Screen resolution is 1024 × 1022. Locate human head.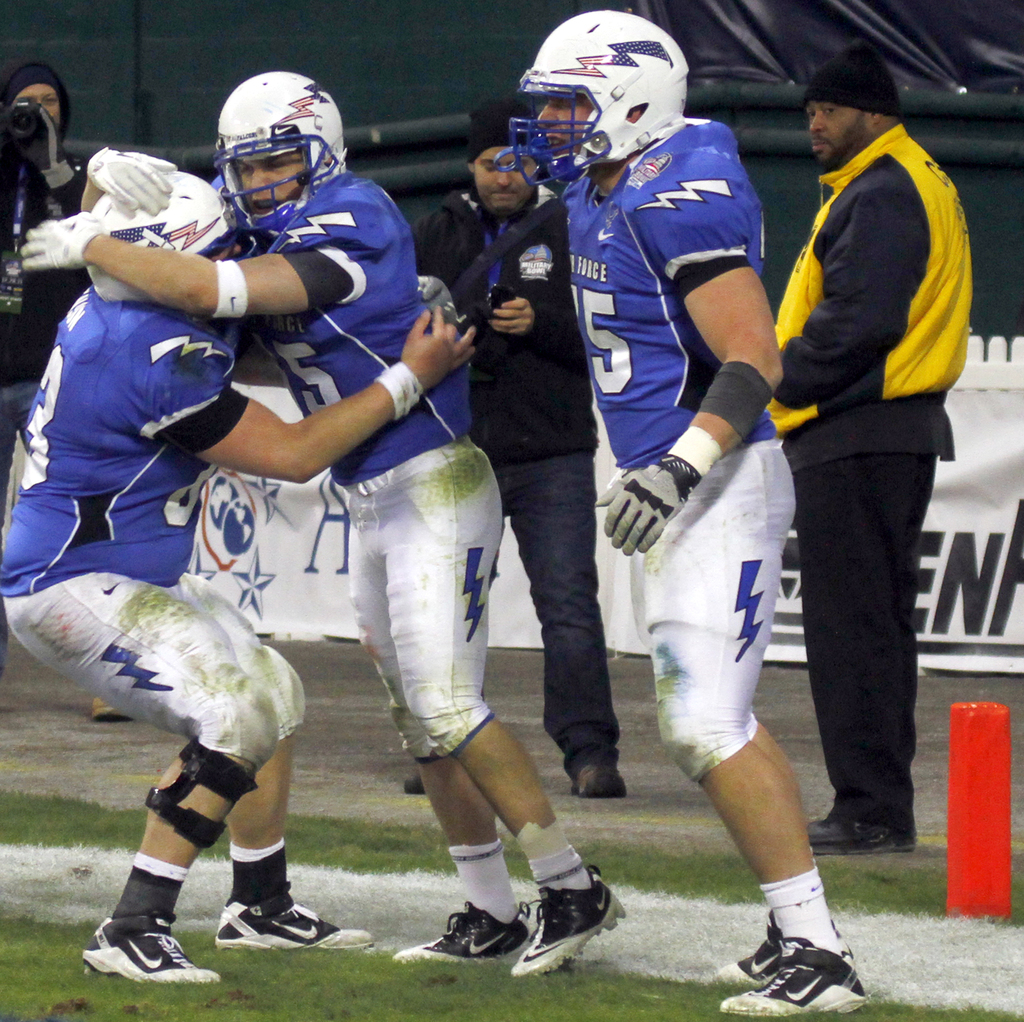
[801,37,918,168].
